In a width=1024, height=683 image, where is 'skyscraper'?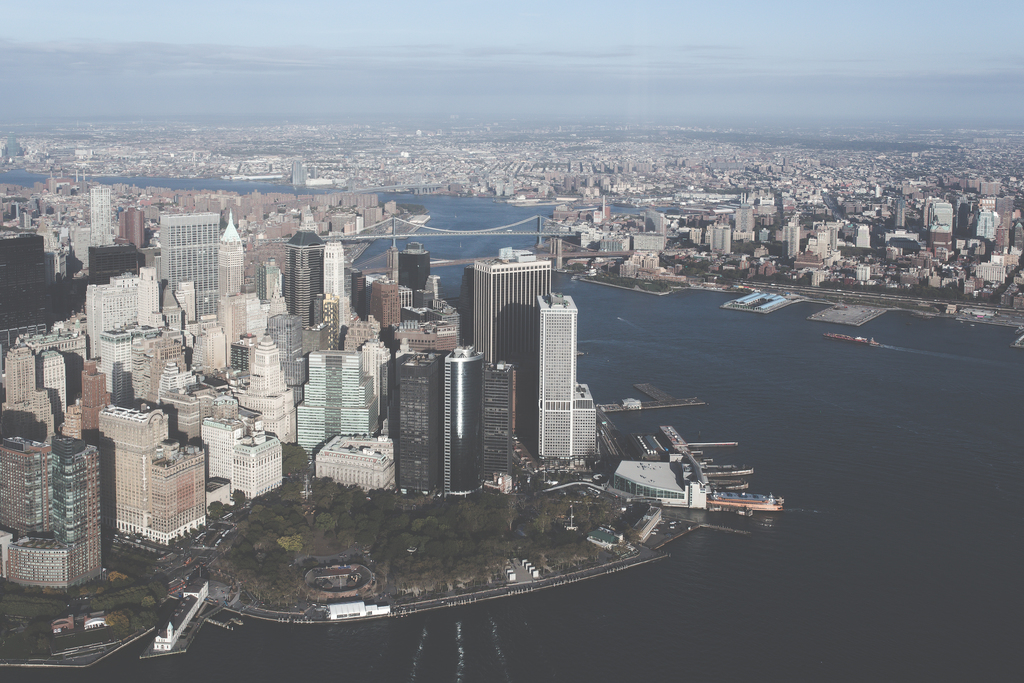
select_region(159, 211, 221, 320).
